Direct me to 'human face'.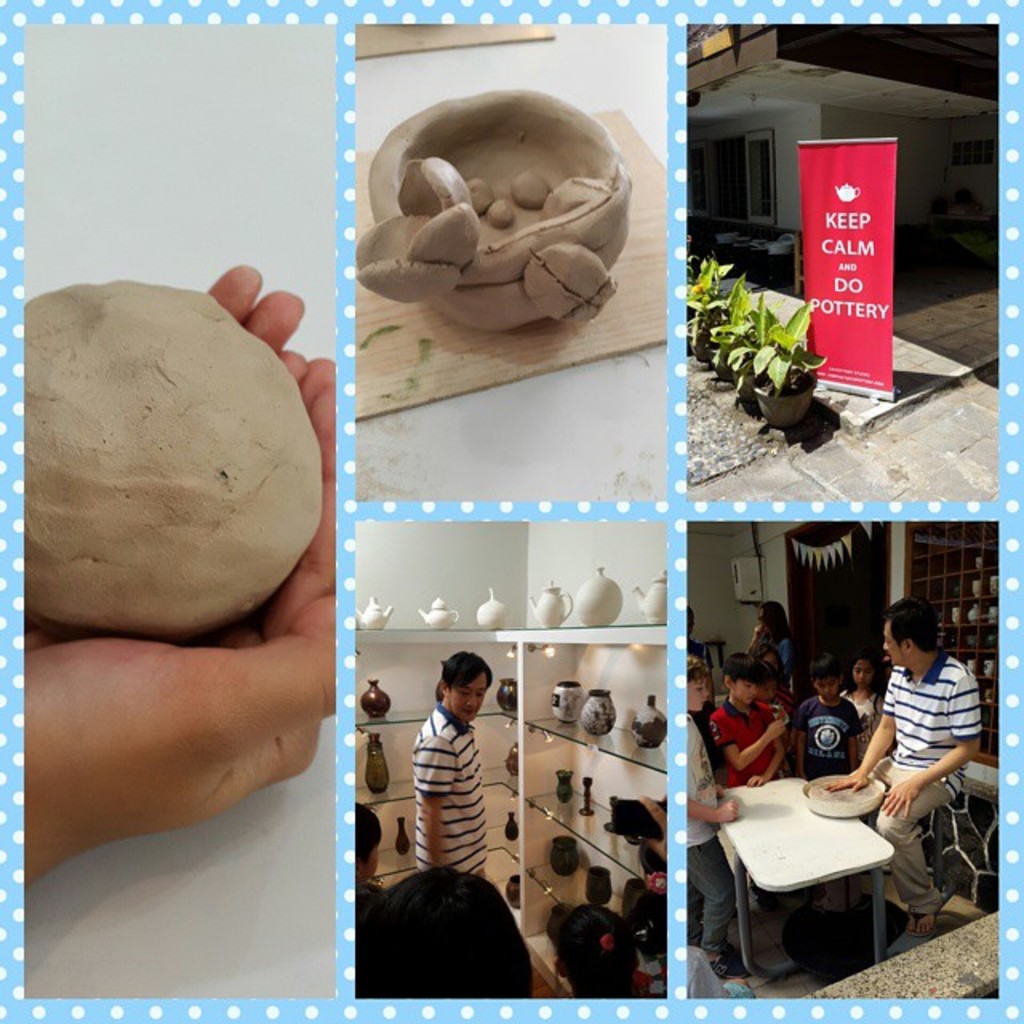
Direction: (left=882, top=621, right=907, bottom=664).
